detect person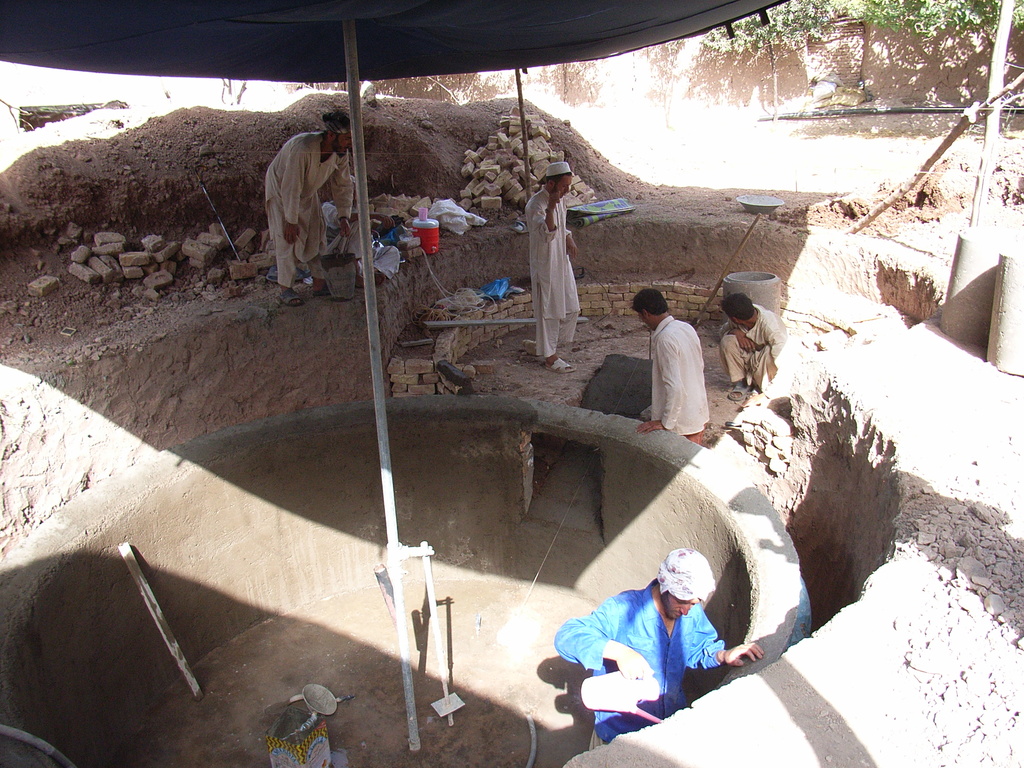
[518, 162, 578, 375]
